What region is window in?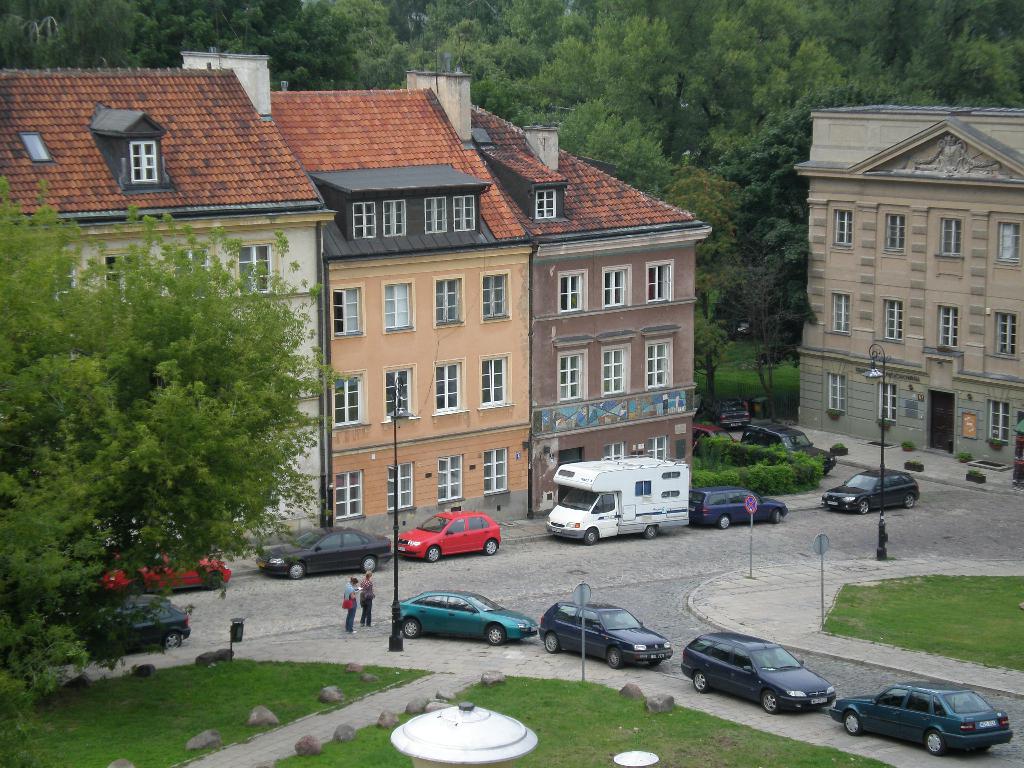
(left=436, top=450, right=467, bottom=500).
